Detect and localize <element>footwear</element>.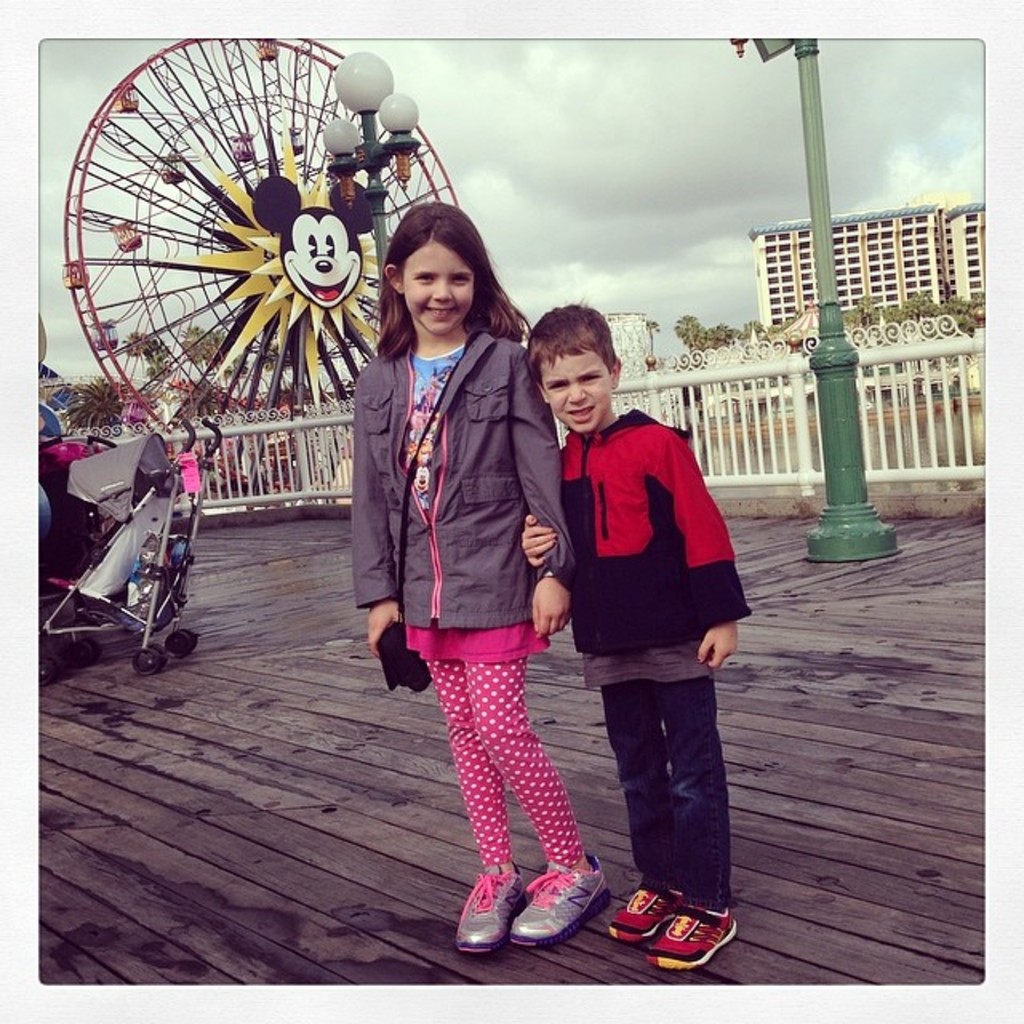
Localized at <bbox>454, 864, 523, 958</bbox>.
